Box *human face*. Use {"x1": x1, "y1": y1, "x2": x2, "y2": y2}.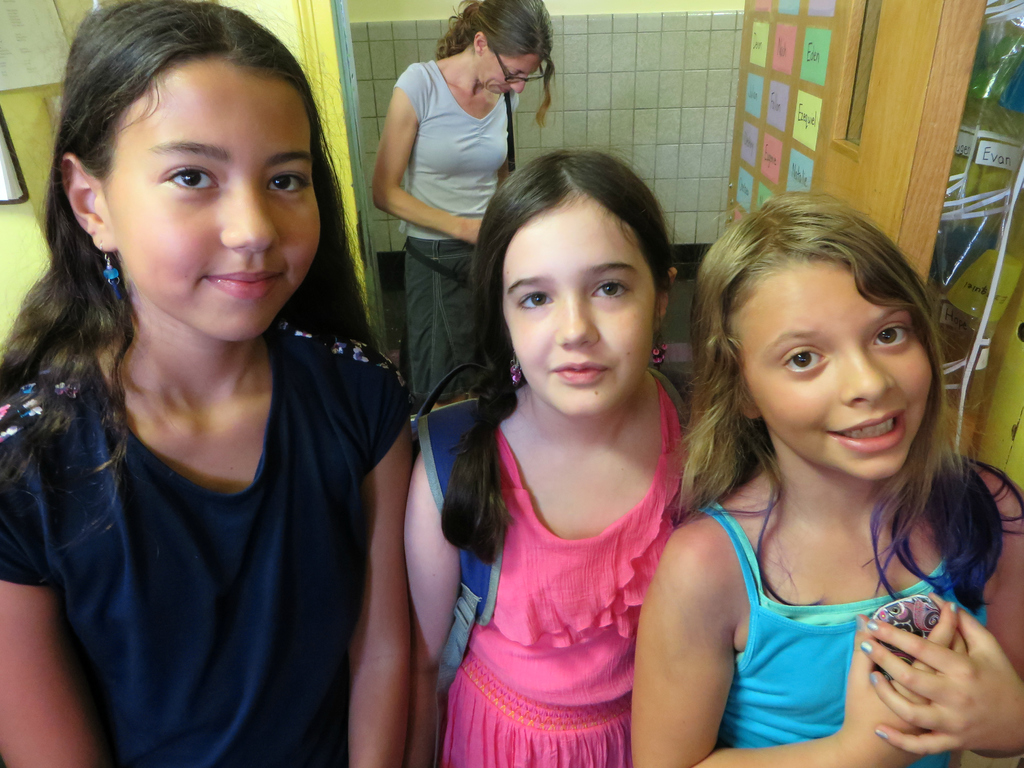
{"x1": 102, "y1": 65, "x2": 321, "y2": 342}.
